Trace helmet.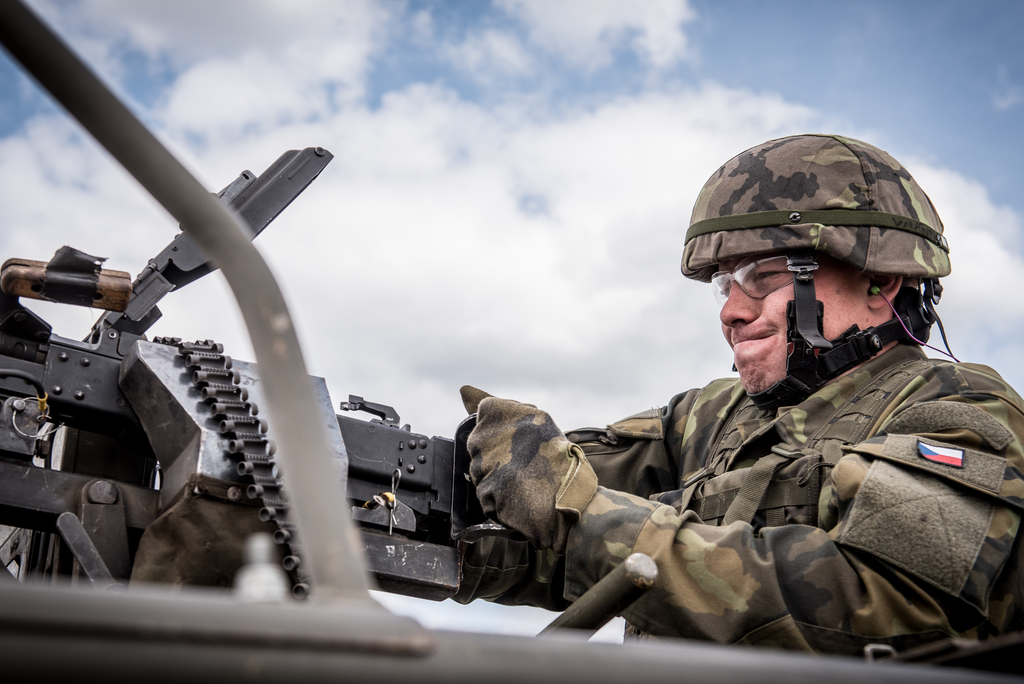
Traced to Rect(691, 145, 957, 396).
